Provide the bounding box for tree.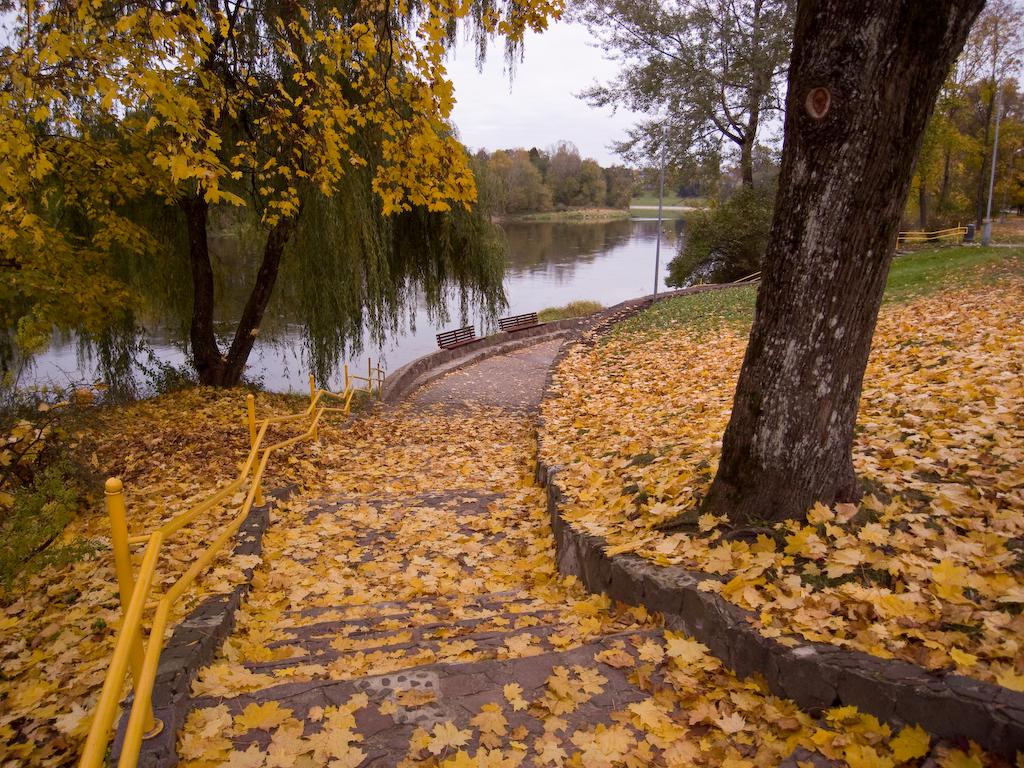
685,12,959,527.
